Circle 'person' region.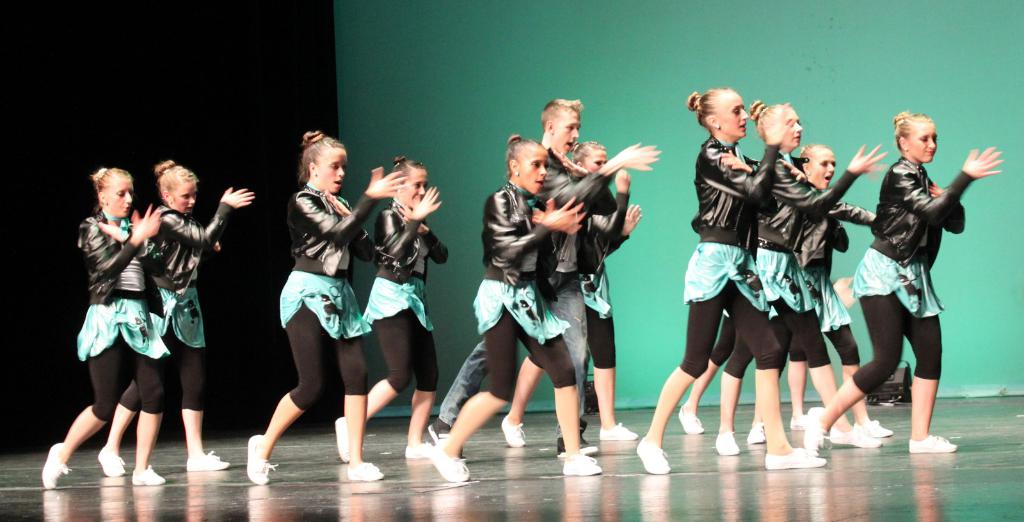
Region: [left=92, top=163, right=261, bottom=478].
